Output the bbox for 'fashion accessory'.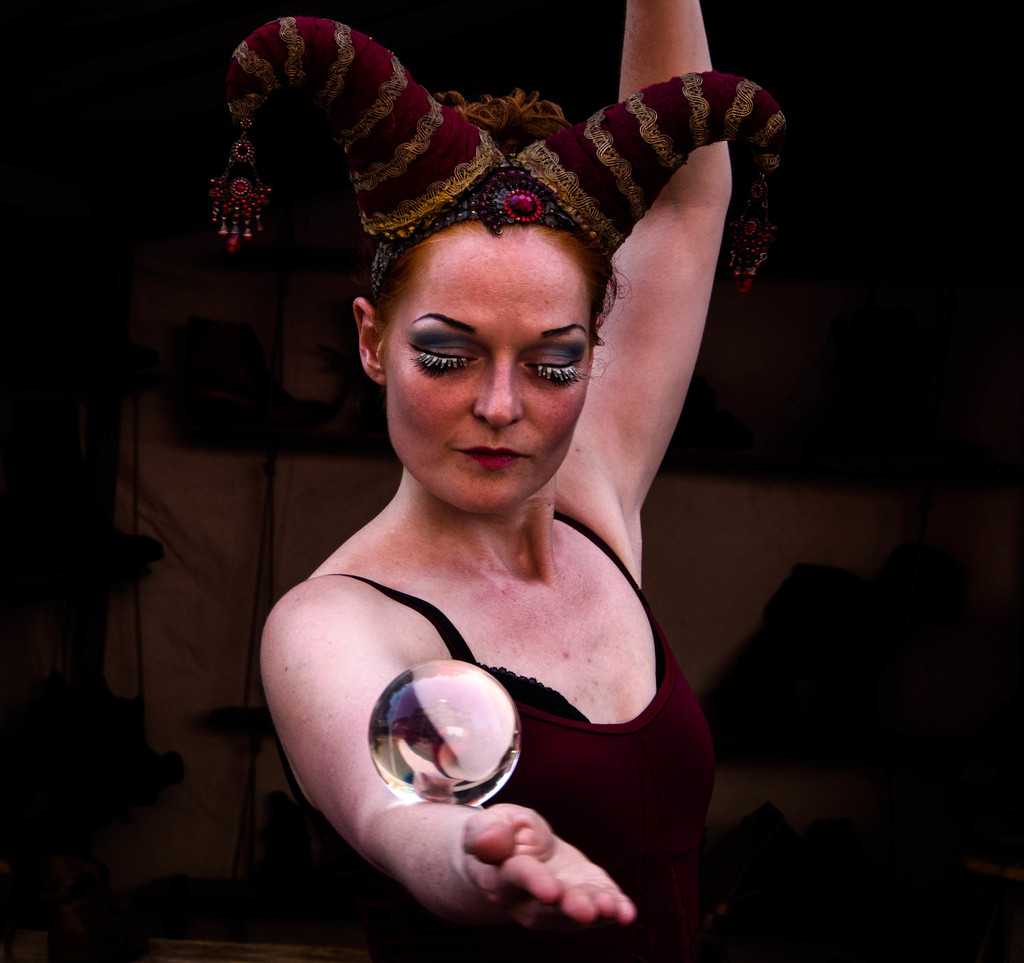
(214,9,780,310).
